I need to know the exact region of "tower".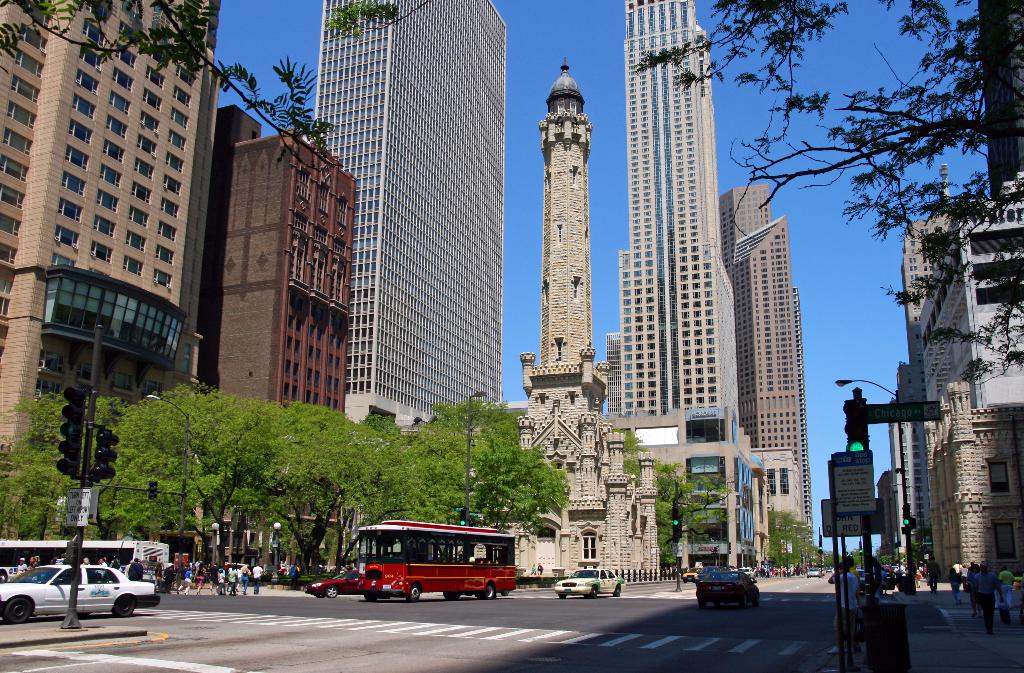
Region: 191:95:359:420.
